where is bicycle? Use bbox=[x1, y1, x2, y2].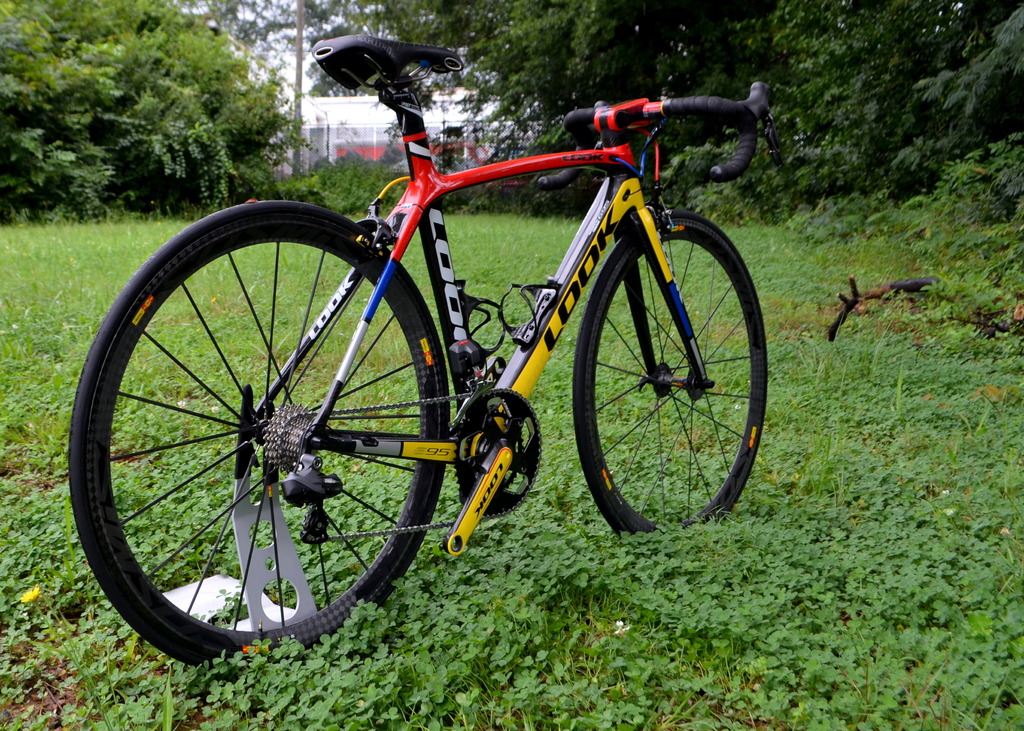
bbox=[70, 33, 785, 666].
